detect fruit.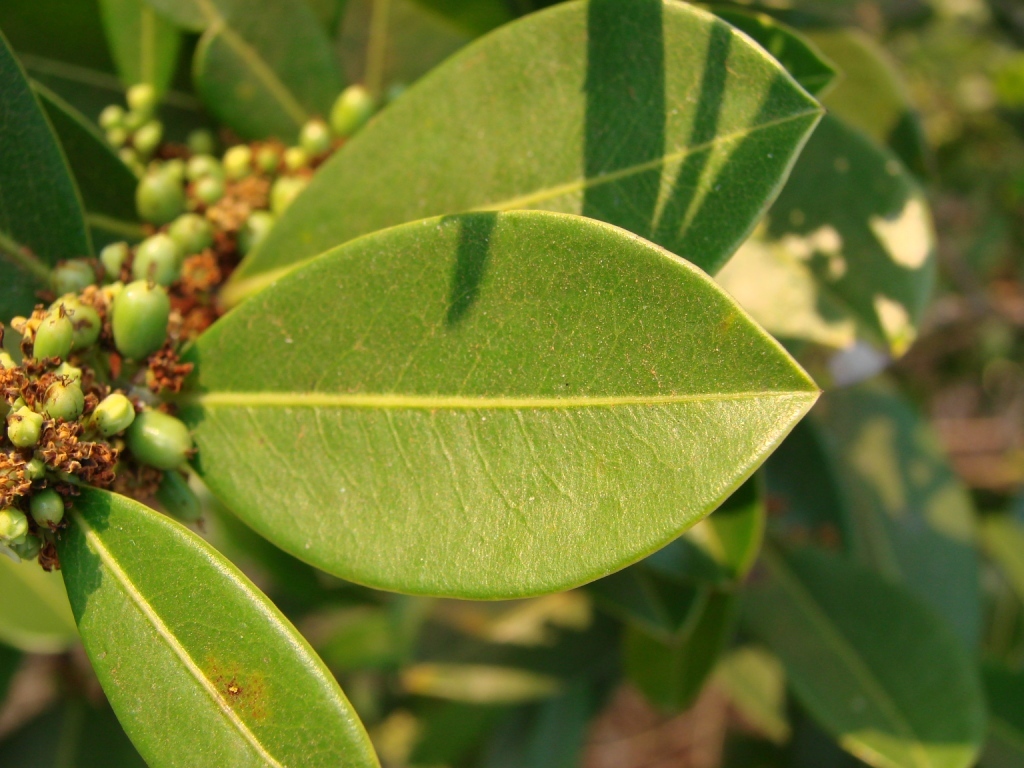
Detected at region(0, 532, 38, 561).
